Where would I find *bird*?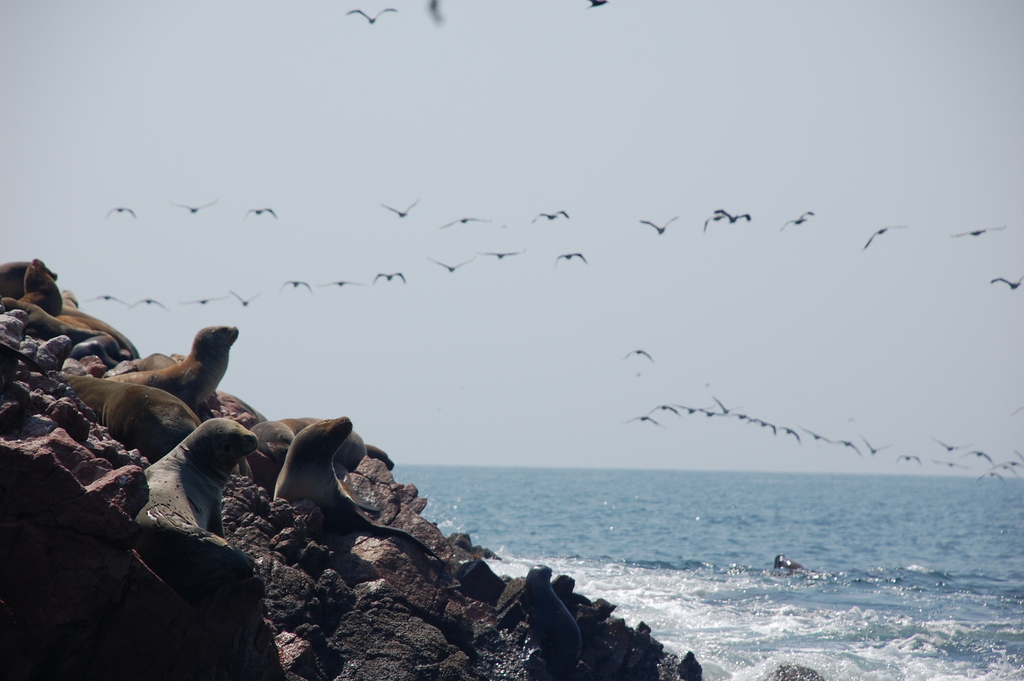
At (x1=380, y1=195, x2=420, y2=218).
